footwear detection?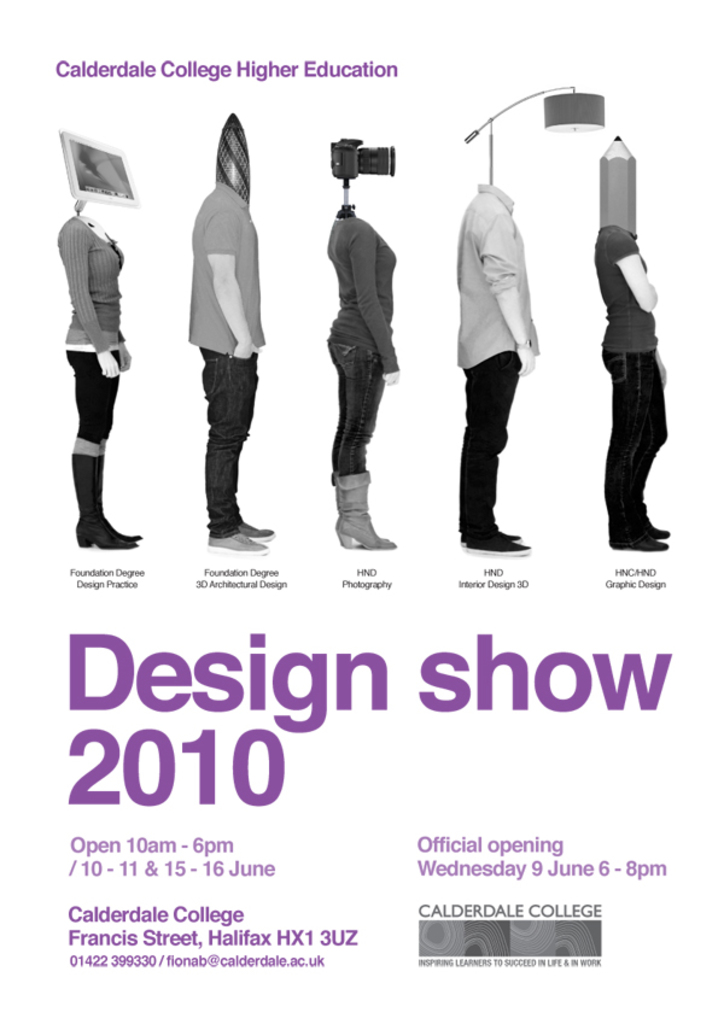
612 534 668 549
